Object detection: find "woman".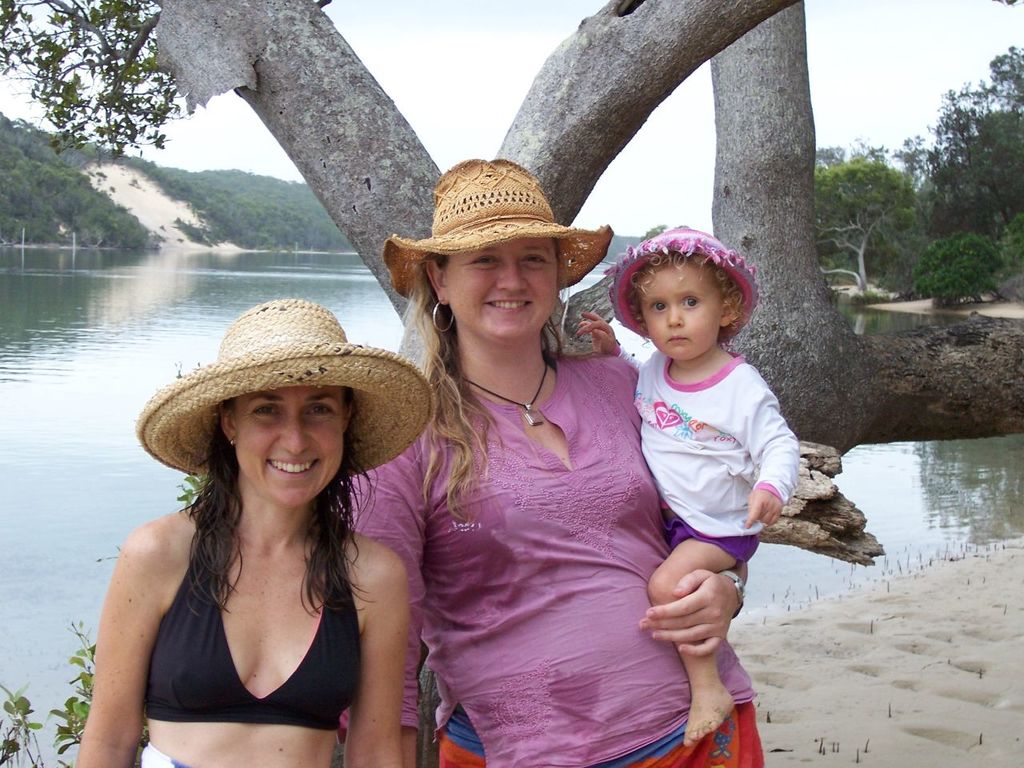
pyautogui.locateOnScreen(70, 297, 413, 767).
